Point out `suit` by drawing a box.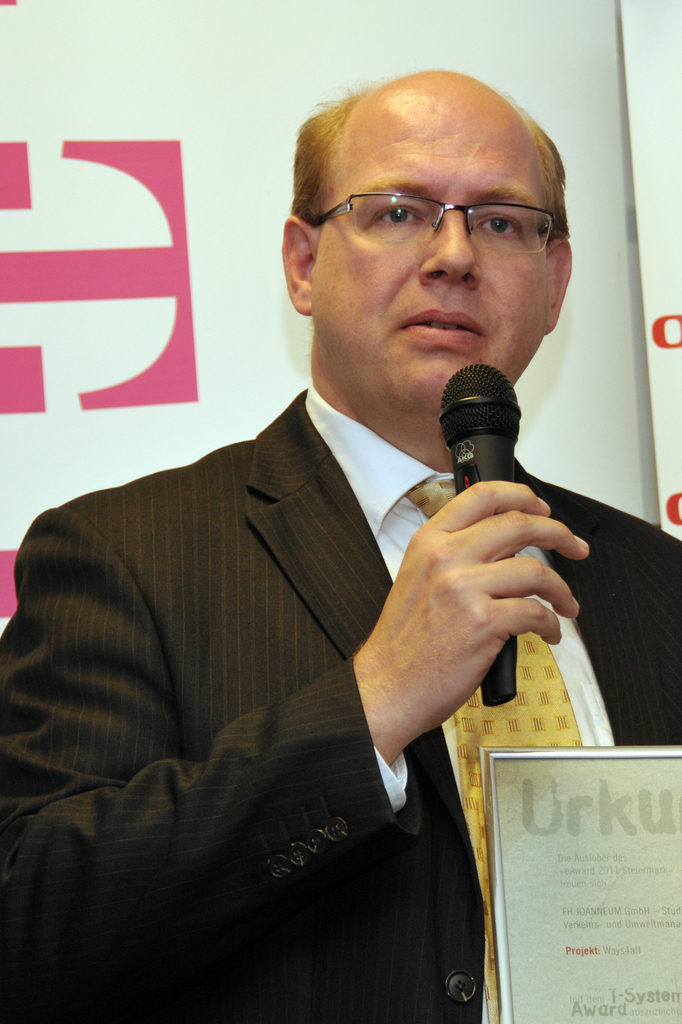
(0,387,681,1023).
